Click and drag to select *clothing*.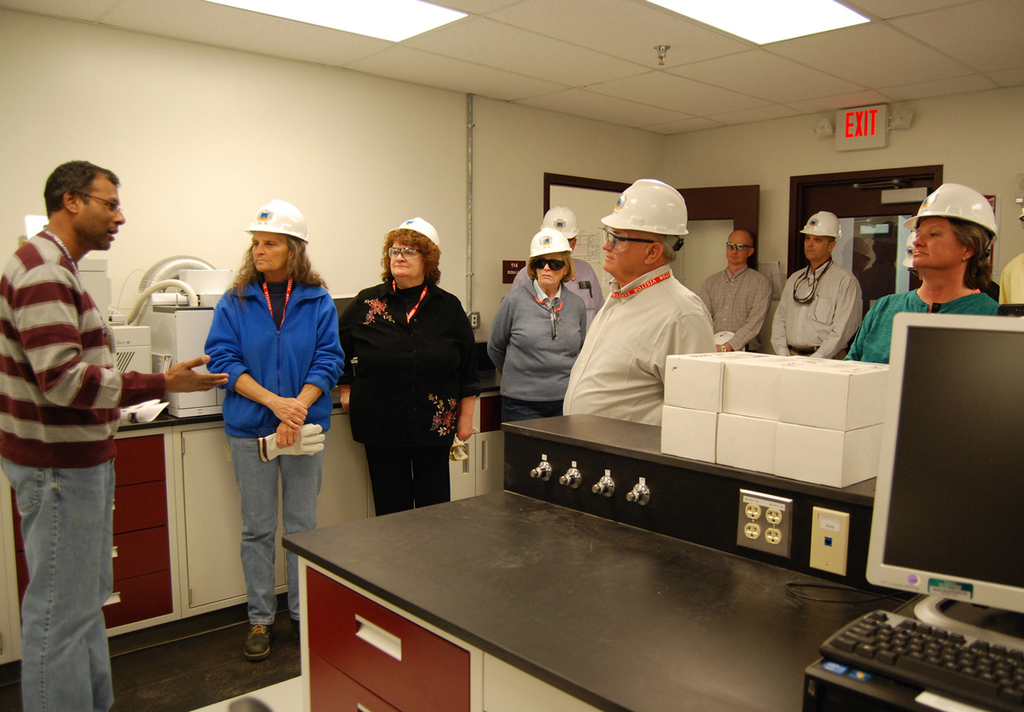
Selection: bbox=(991, 245, 1023, 307).
